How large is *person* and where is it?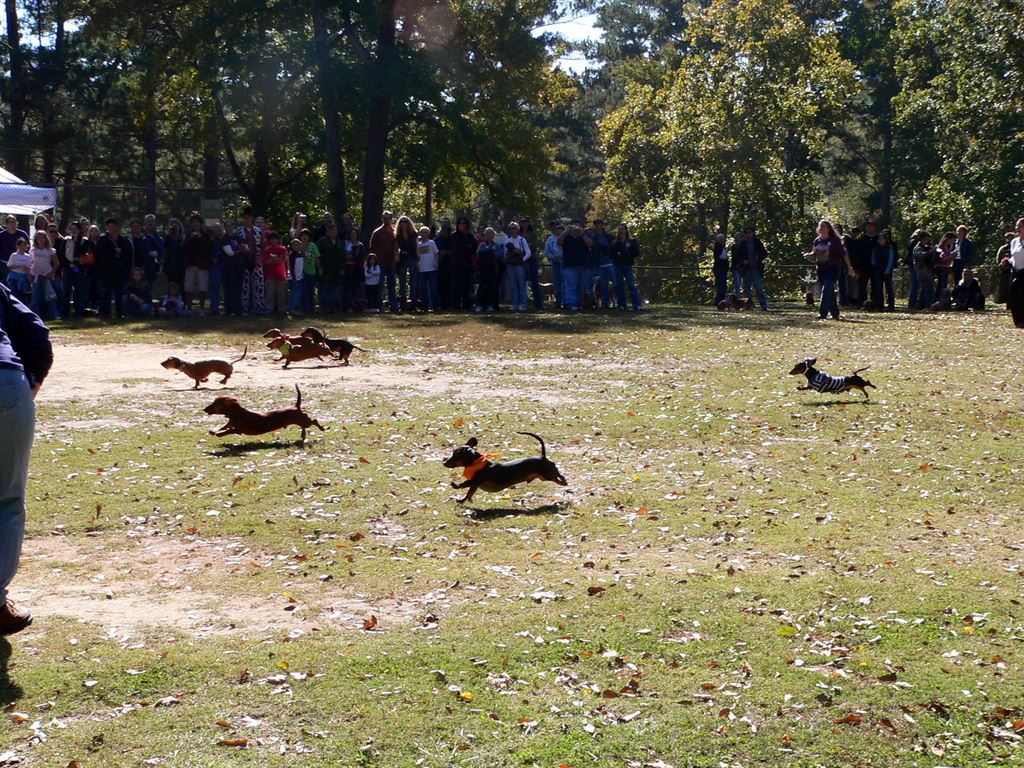
Bounding box: rect(907, 226, 940, 303).
